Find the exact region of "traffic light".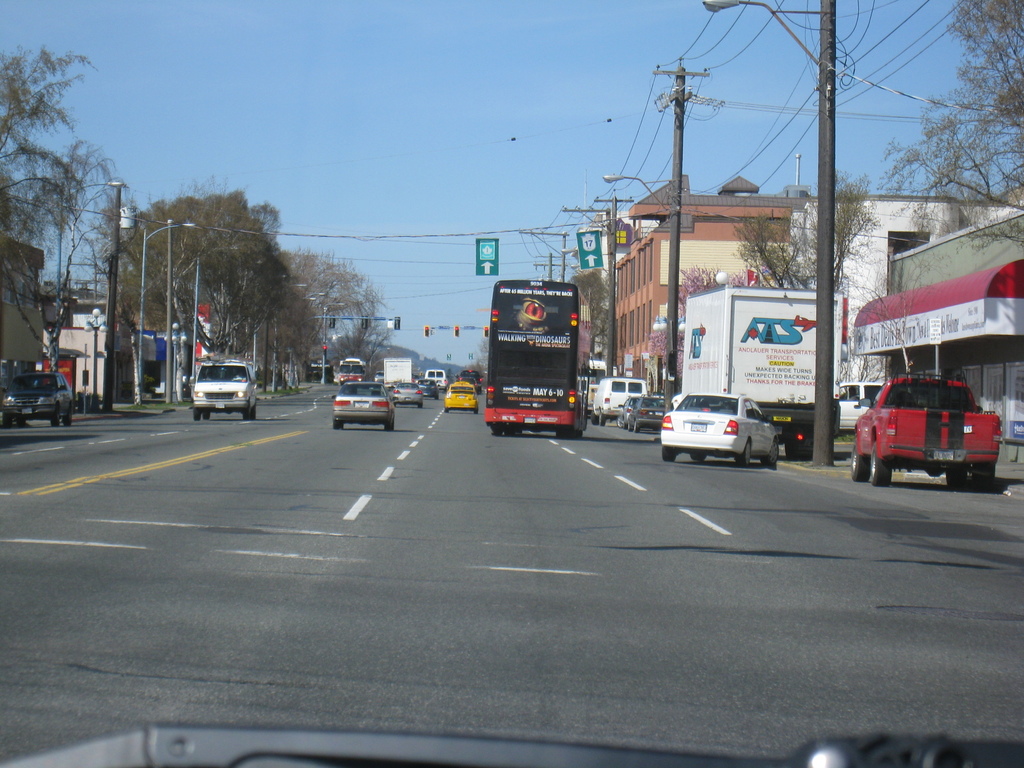
Exact region: l=329, t=316, r=335, b=327.
